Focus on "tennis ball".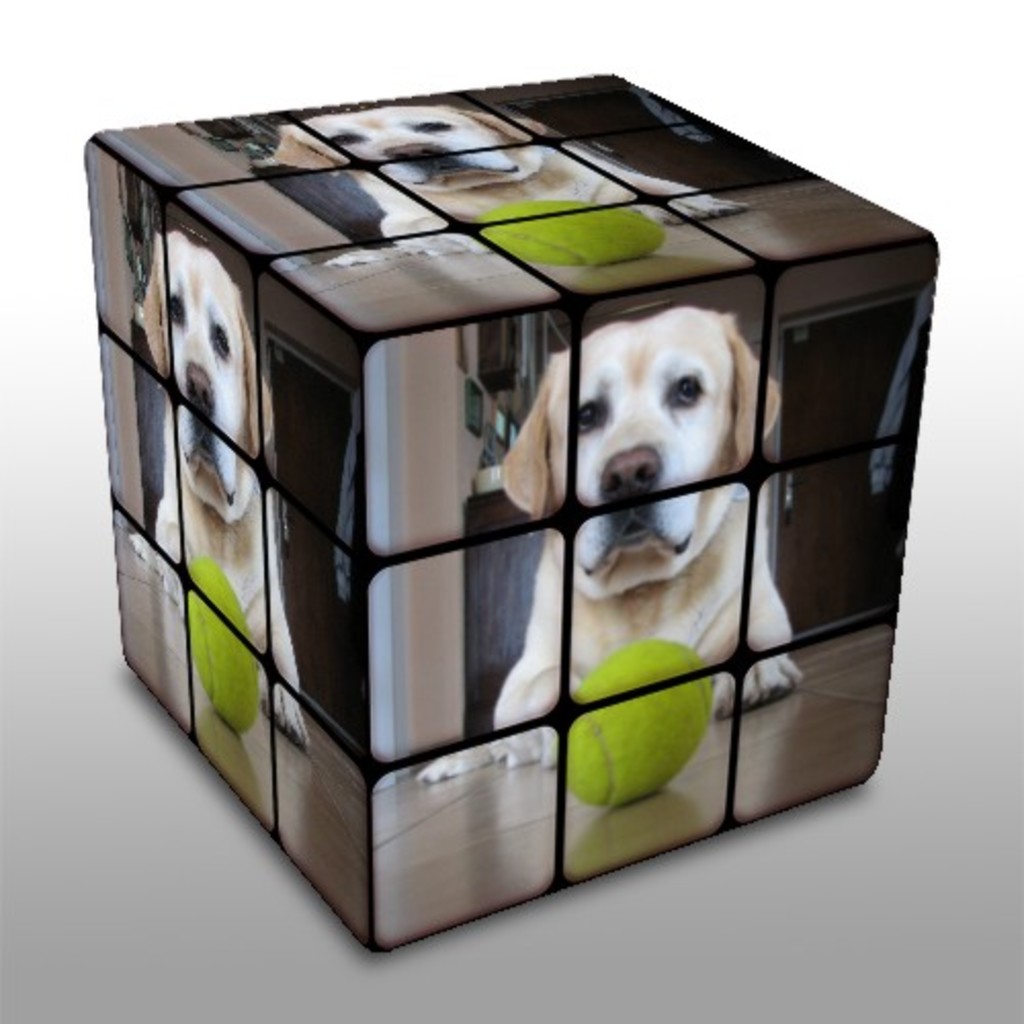
Focused at Rect(477, 195, 662, 266).
